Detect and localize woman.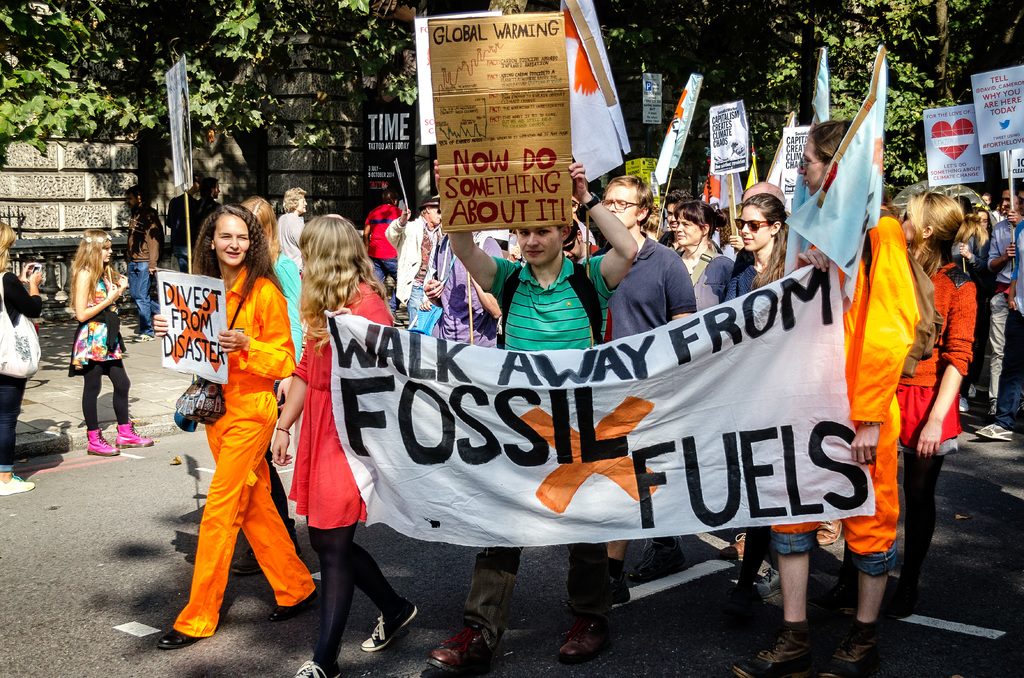
Localized at 830/191/984/617.
